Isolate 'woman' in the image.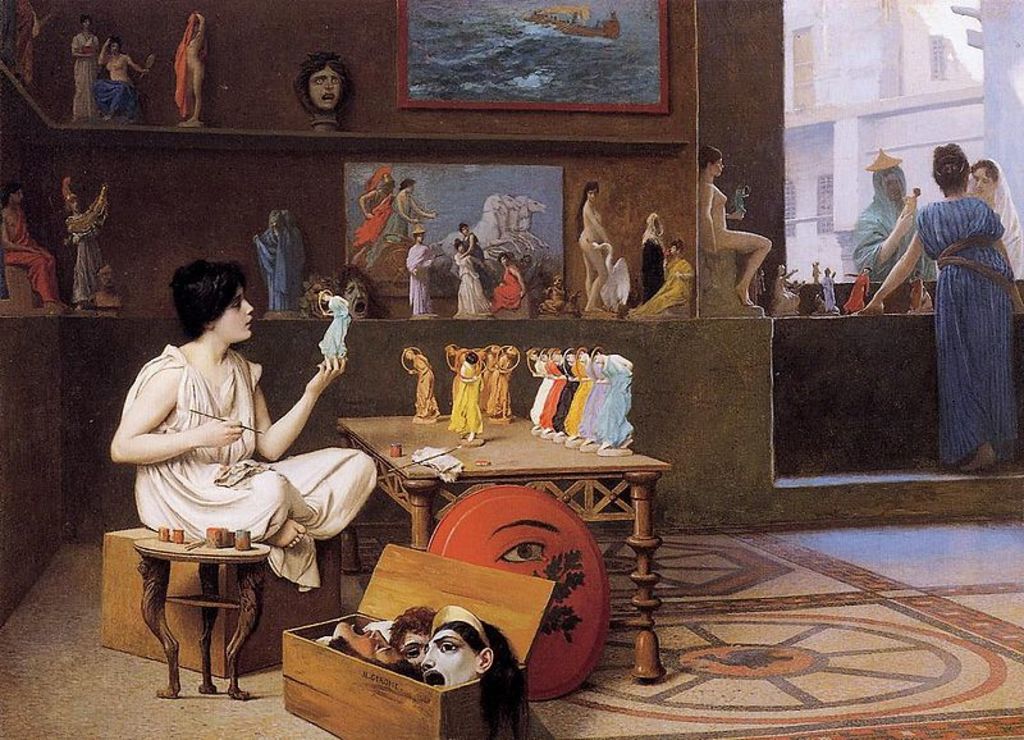
Isolated region: BBox(851, 150, 938, 282).
